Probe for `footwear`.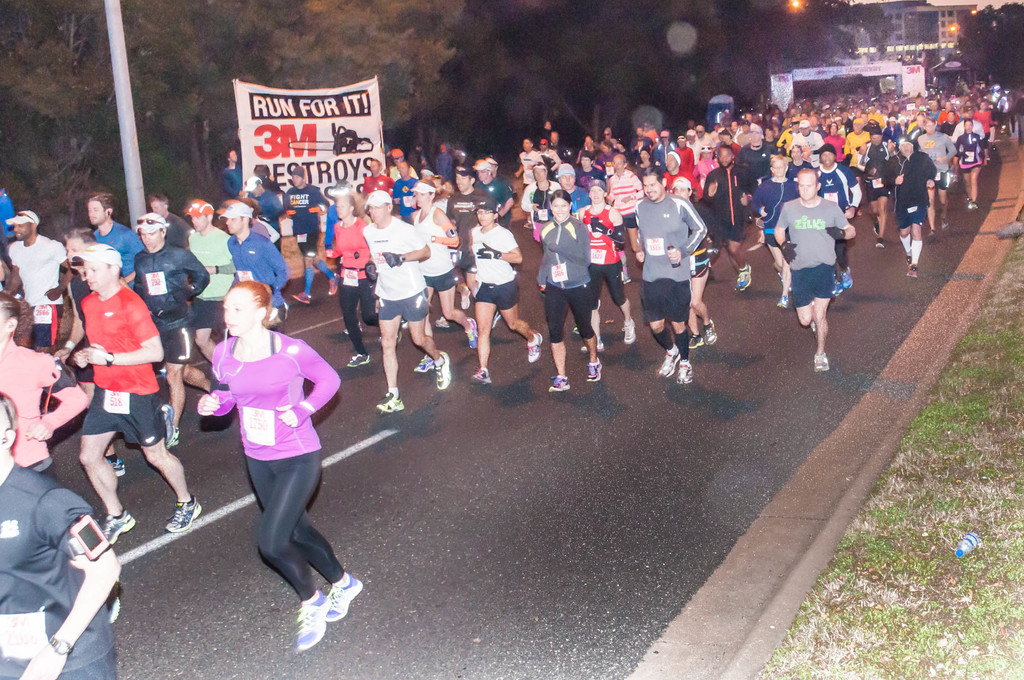
Probe result: locate(656, 354, 680, 380).
